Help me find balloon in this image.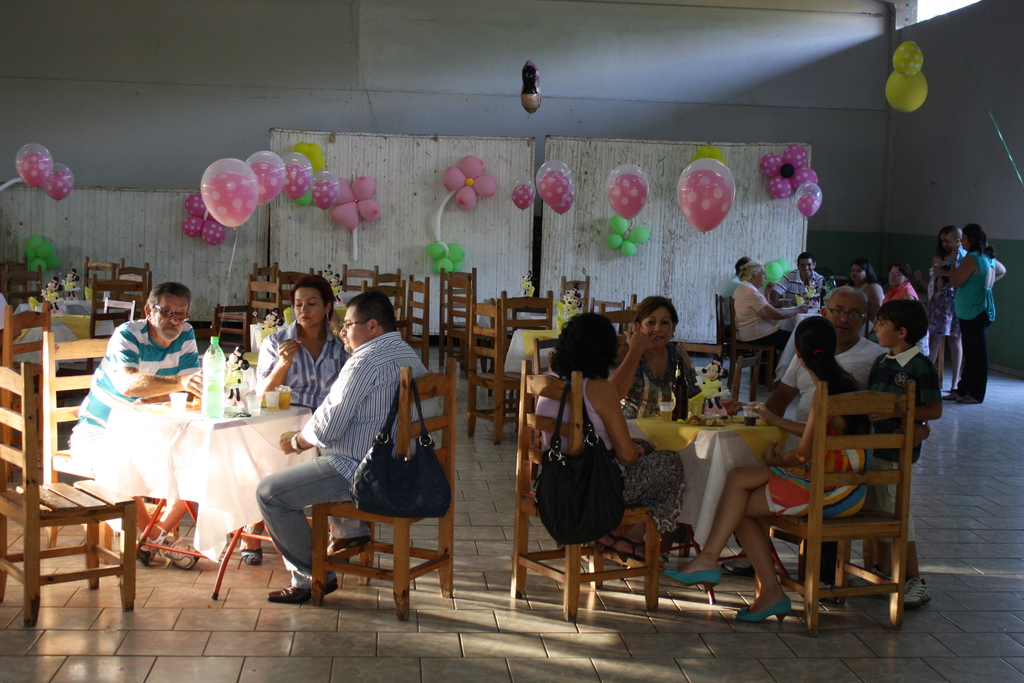
Found it: (left=884, top=71, right=927, bottom=114).
